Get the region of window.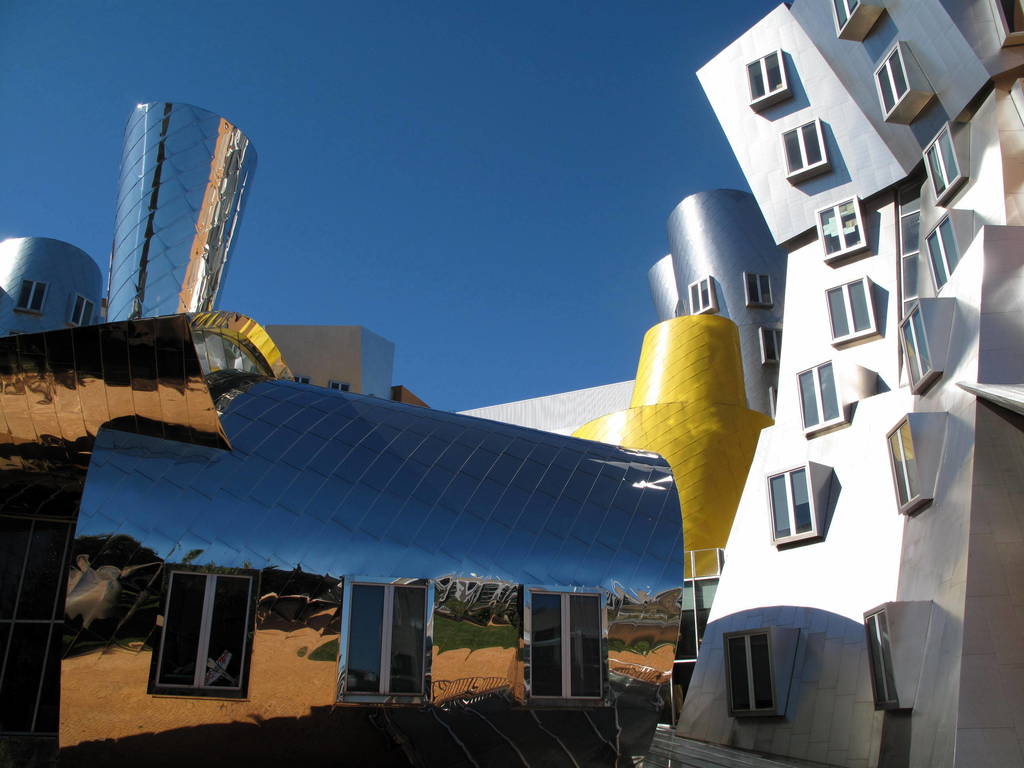
<bbox>14, 276, 47, 314</bbox>.
